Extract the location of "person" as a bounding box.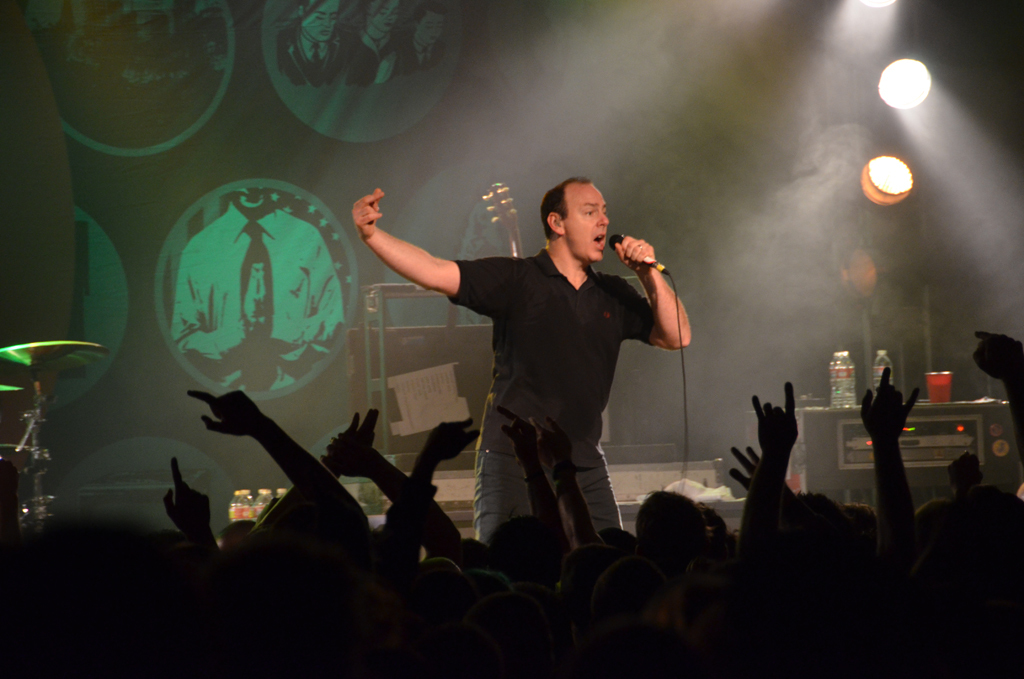
349/180/687/546.
